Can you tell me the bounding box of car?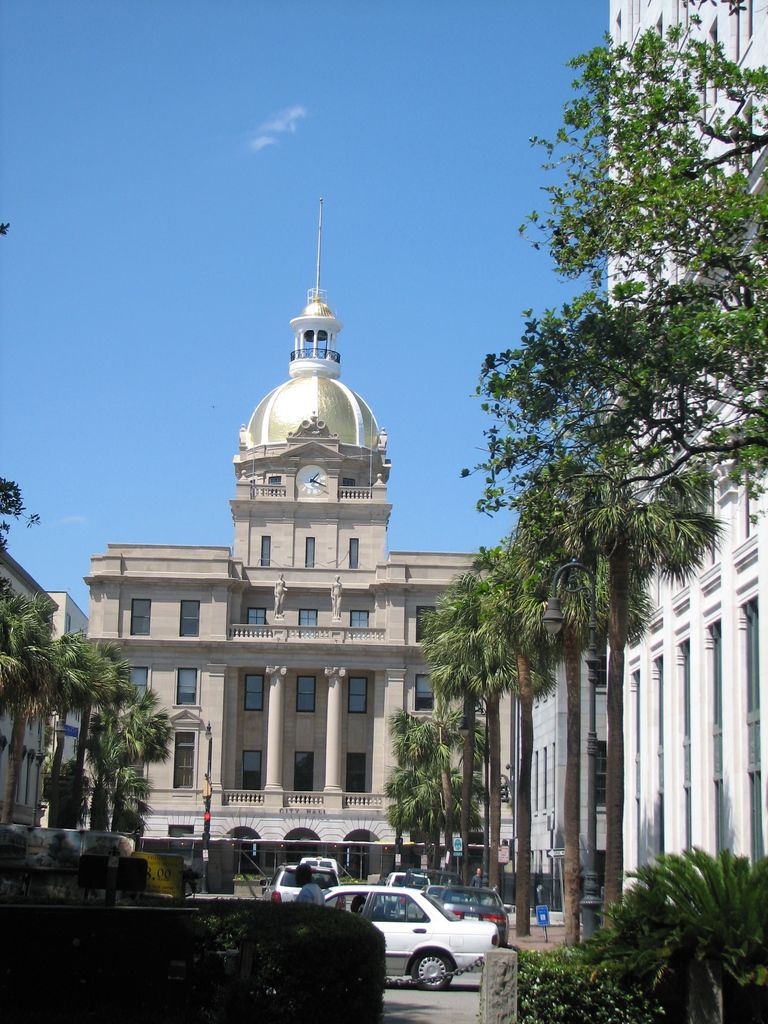
bbox=(320, 886, 514, 986).
